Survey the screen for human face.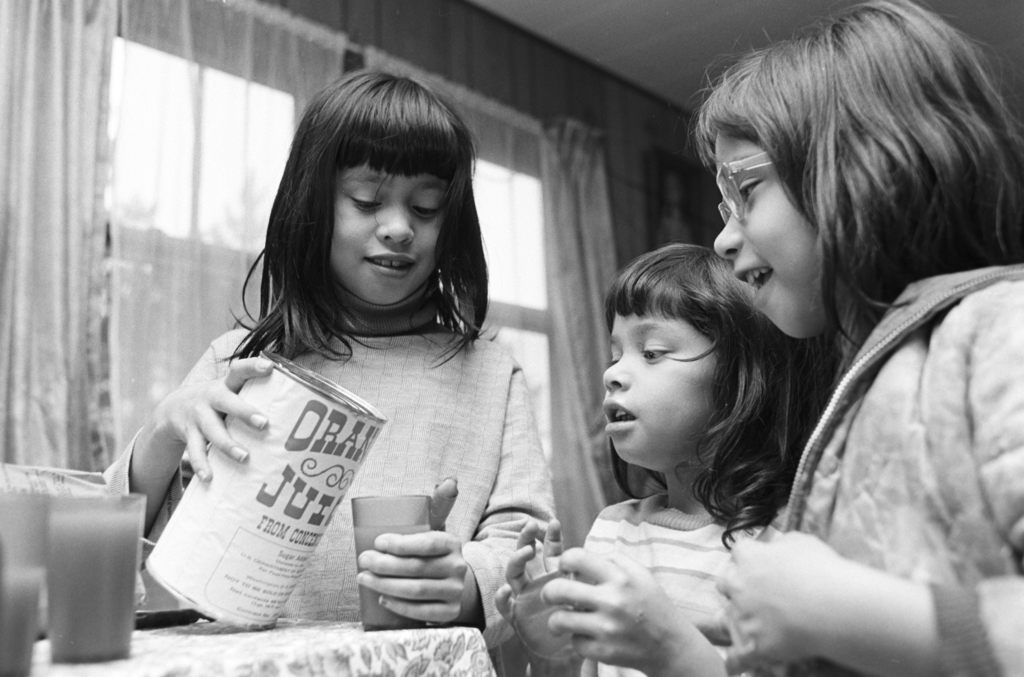
Survey found: 714:131:844:339.
